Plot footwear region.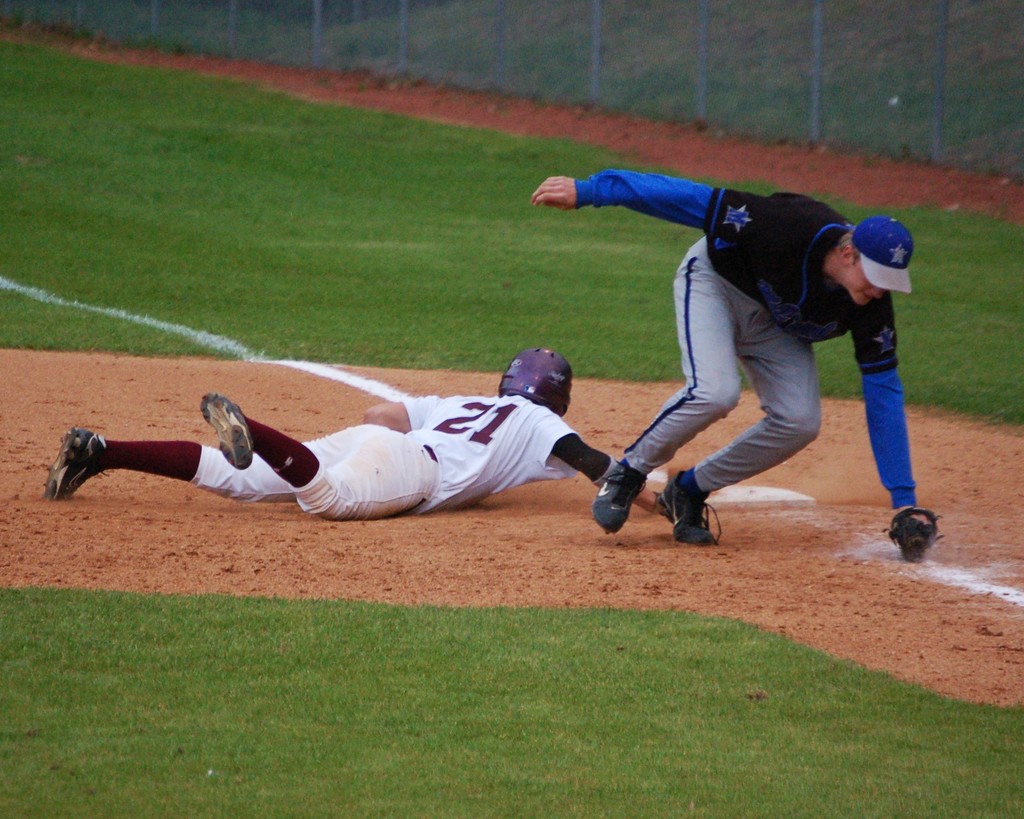
Plotted at 197/387/252/476.
